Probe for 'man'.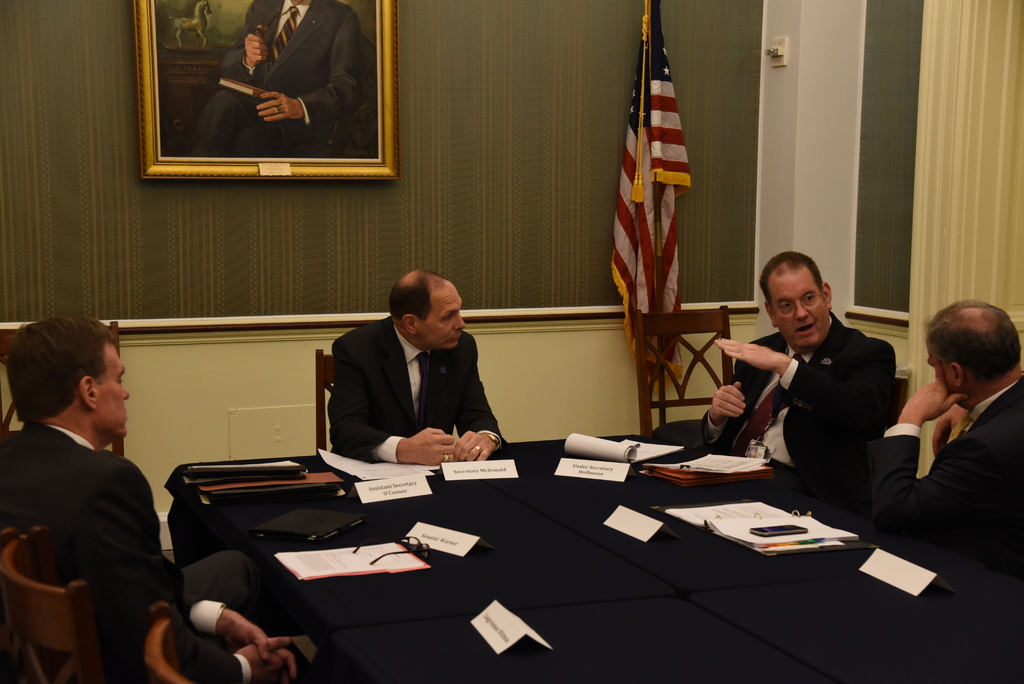
Probe result: pyautogui.locateOnScreen(187, 0, 366, 158).
